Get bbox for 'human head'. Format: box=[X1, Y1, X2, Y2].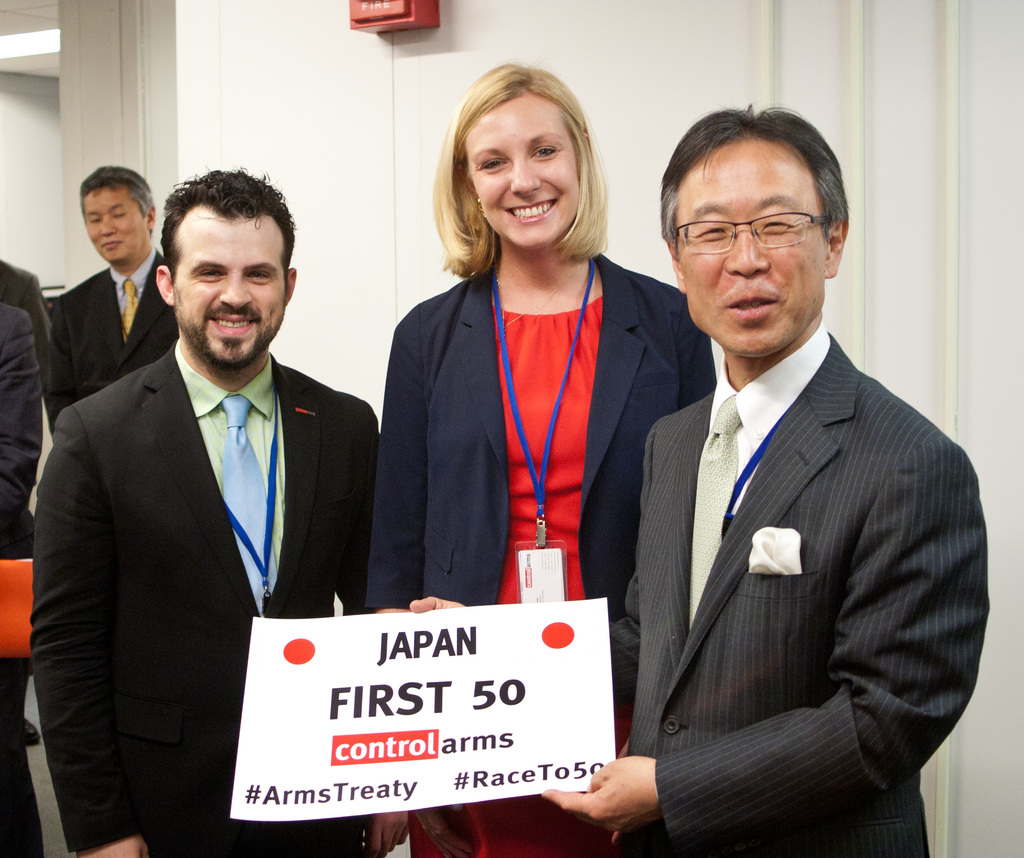
box=[449, 61, 591, 249].
